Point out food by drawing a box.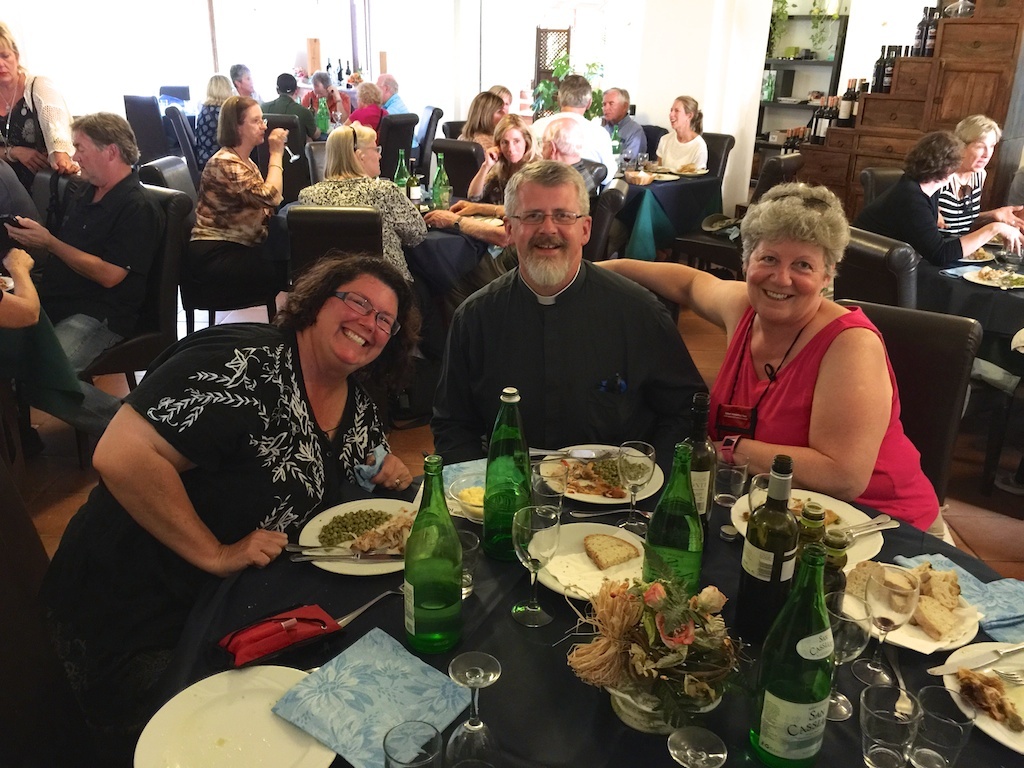
Rect(552, 445, 662, 510).
